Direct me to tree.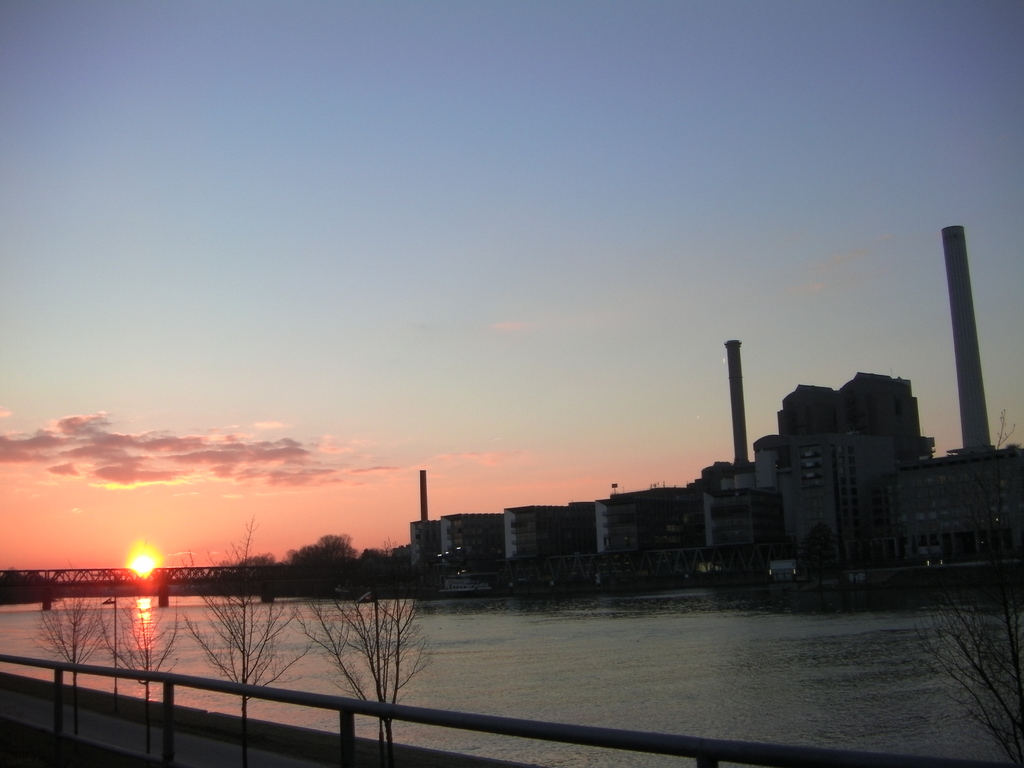
Direction: 26,572,107,694.
